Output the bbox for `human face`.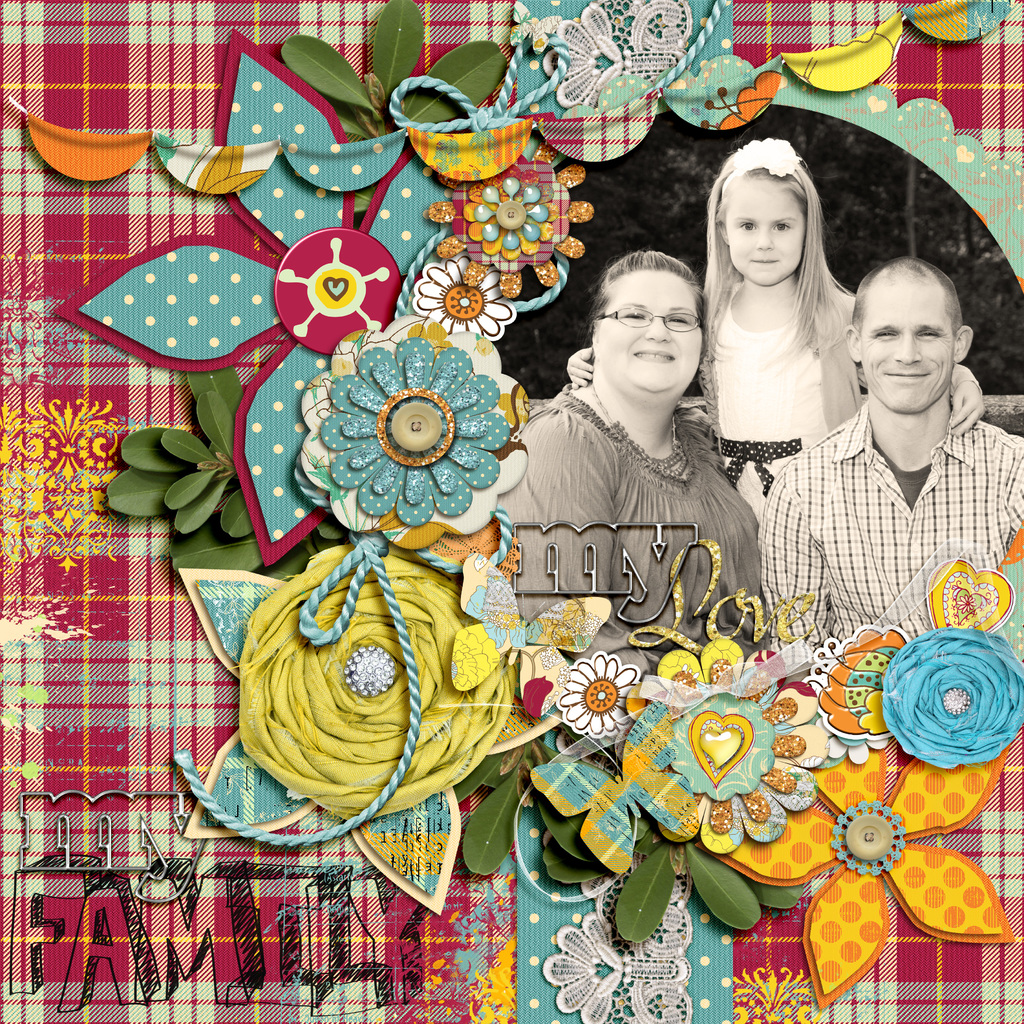
[x1=727, y1=179, x2=801, y2=287].
